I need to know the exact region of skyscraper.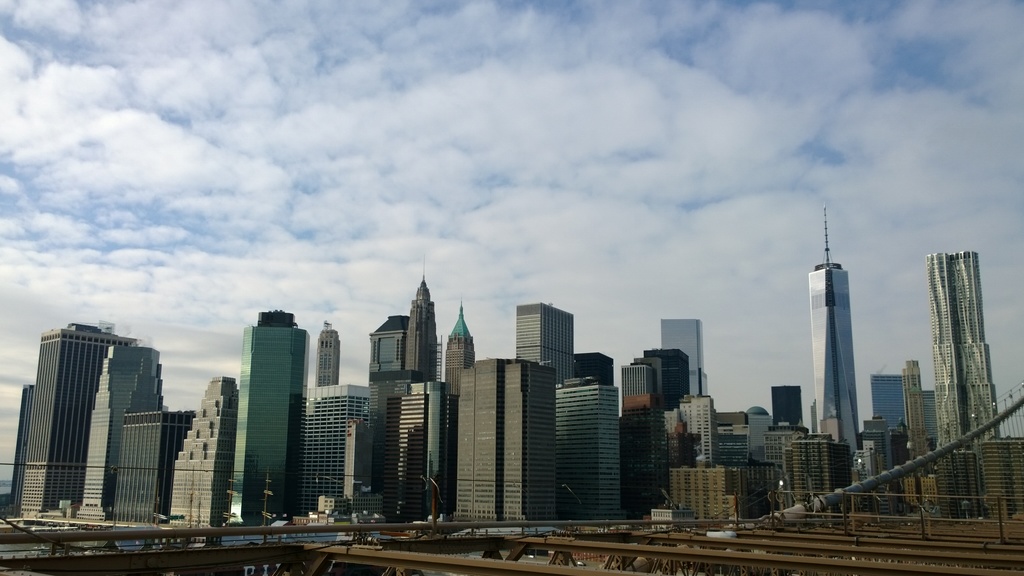
Region: [left=81, top=342, right=161, bottom=516].
